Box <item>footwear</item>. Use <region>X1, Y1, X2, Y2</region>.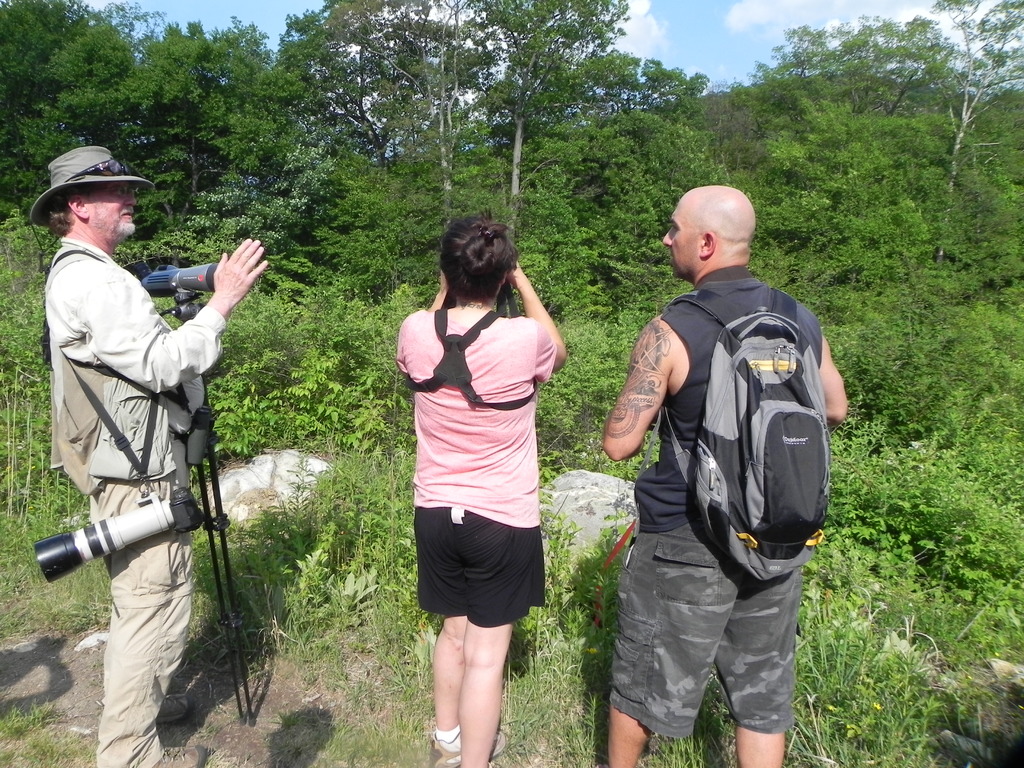
<region>154, 745, 208, 767</region>.
